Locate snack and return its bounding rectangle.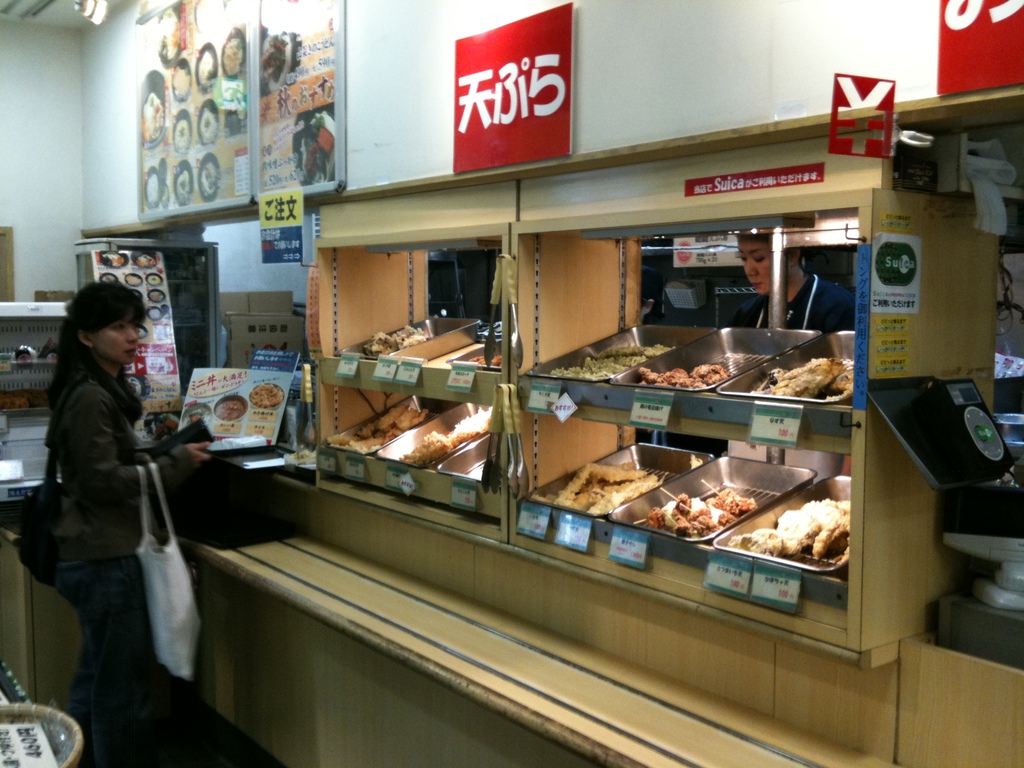
172, 116, 196, 152.
